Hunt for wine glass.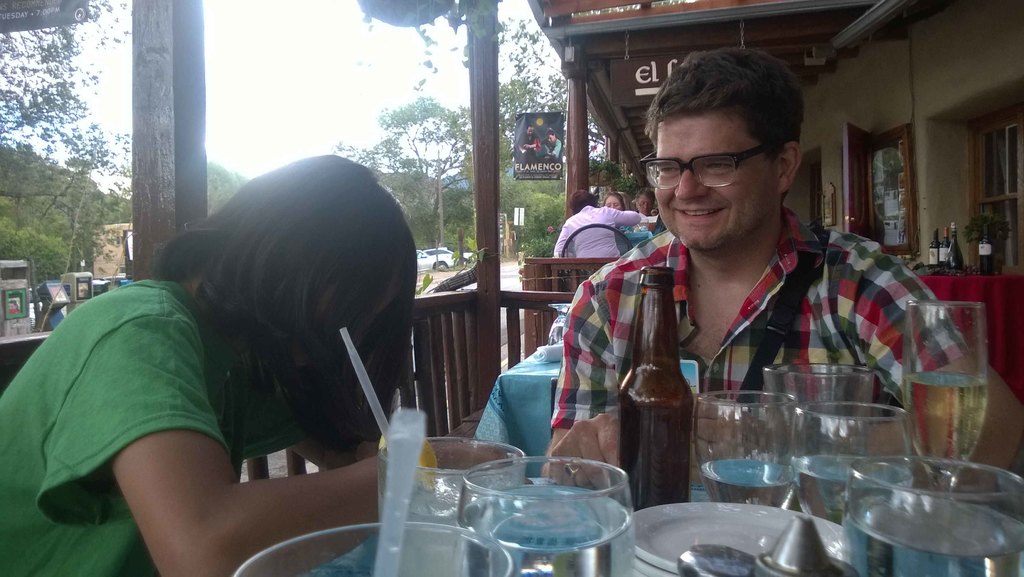
Hunted down at l=461, t=458, r=632, b=576.
